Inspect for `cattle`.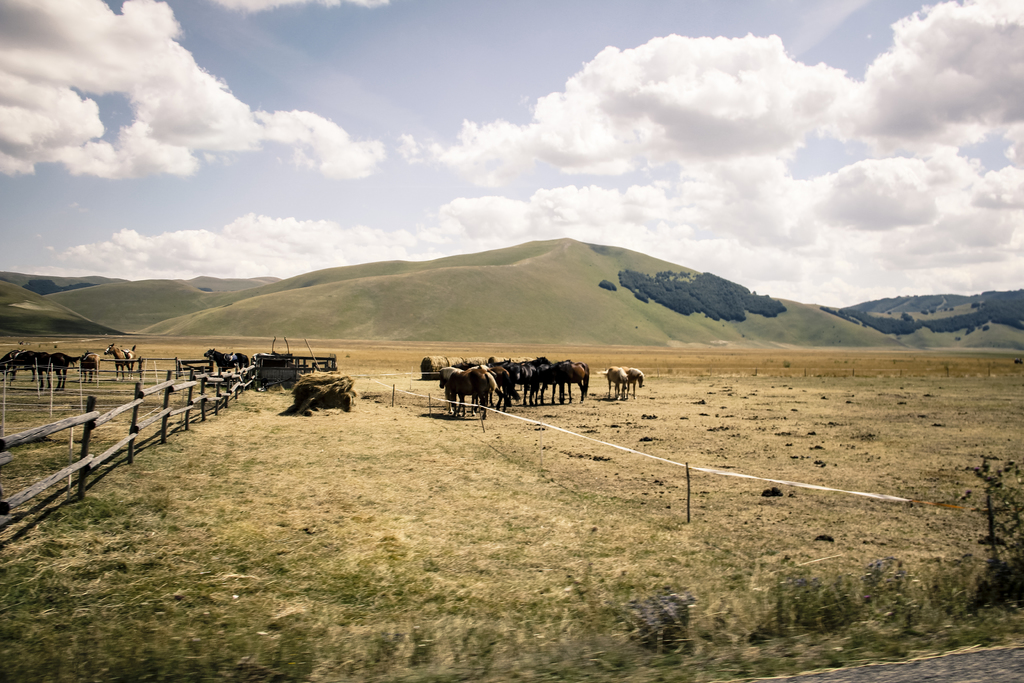
Inspection: detection(0, 346, 39, 383).
